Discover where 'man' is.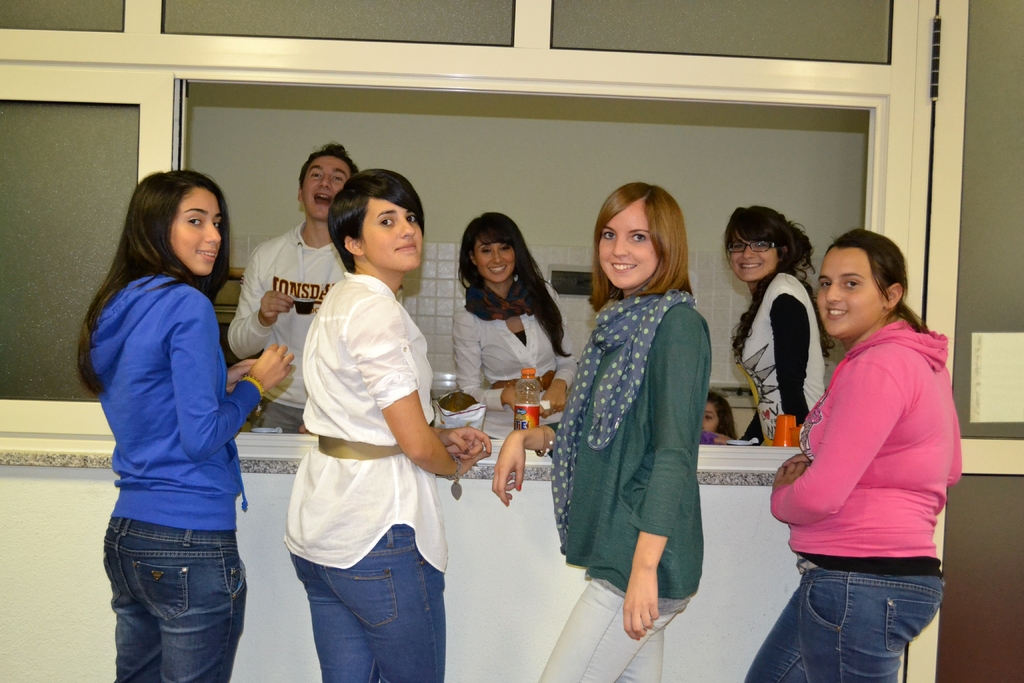
Discovered at 227/138/358/438.
